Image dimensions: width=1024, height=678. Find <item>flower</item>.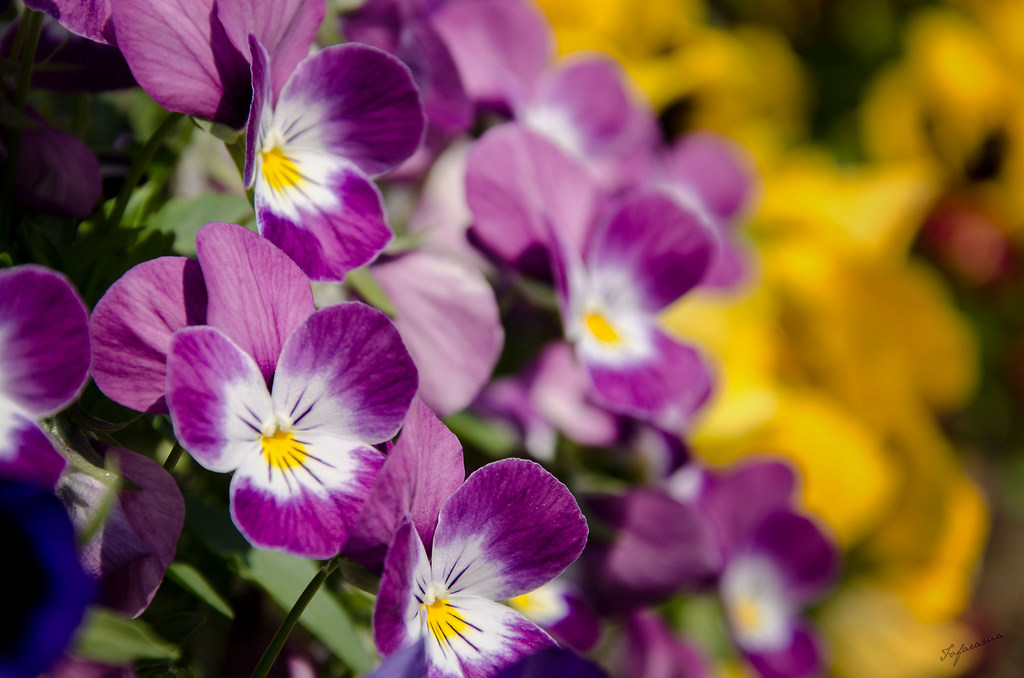
[left=47, top=439, right=179, bottom=677].
